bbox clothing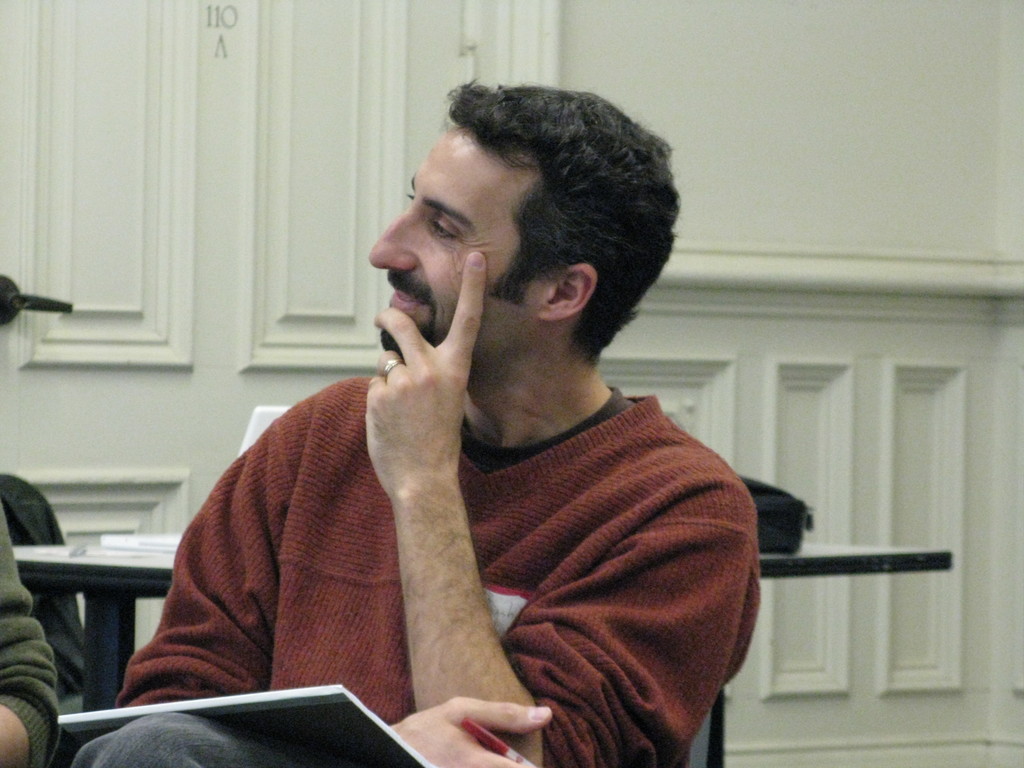
rect(1, 503, 56, 762)
